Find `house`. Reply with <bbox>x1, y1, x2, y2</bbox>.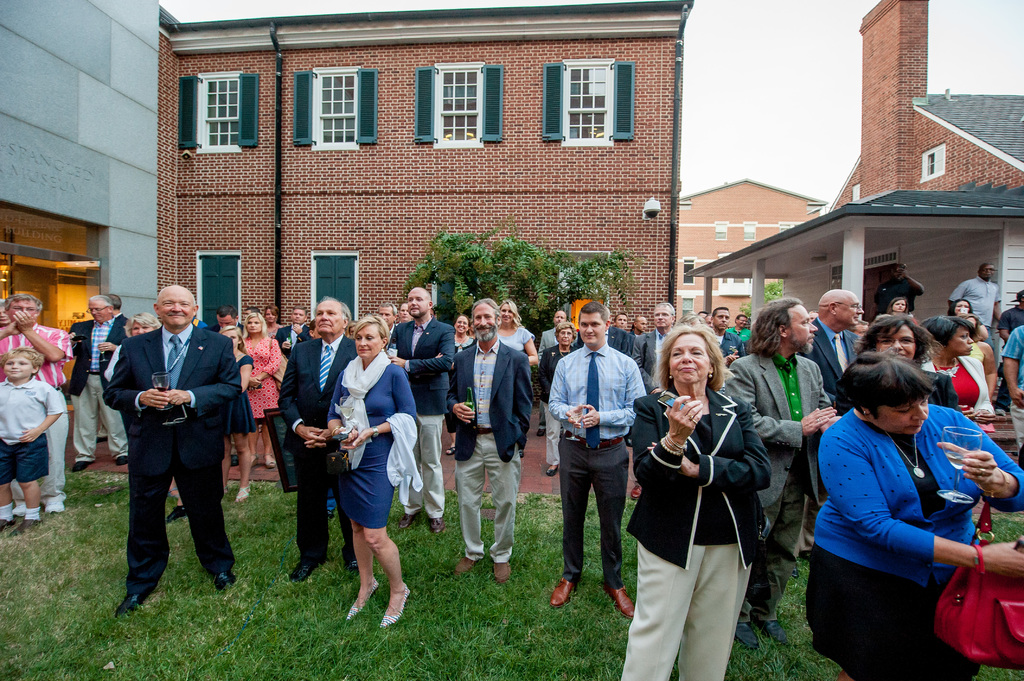
<bbox>0, 0, 161, 399</bbox>.
